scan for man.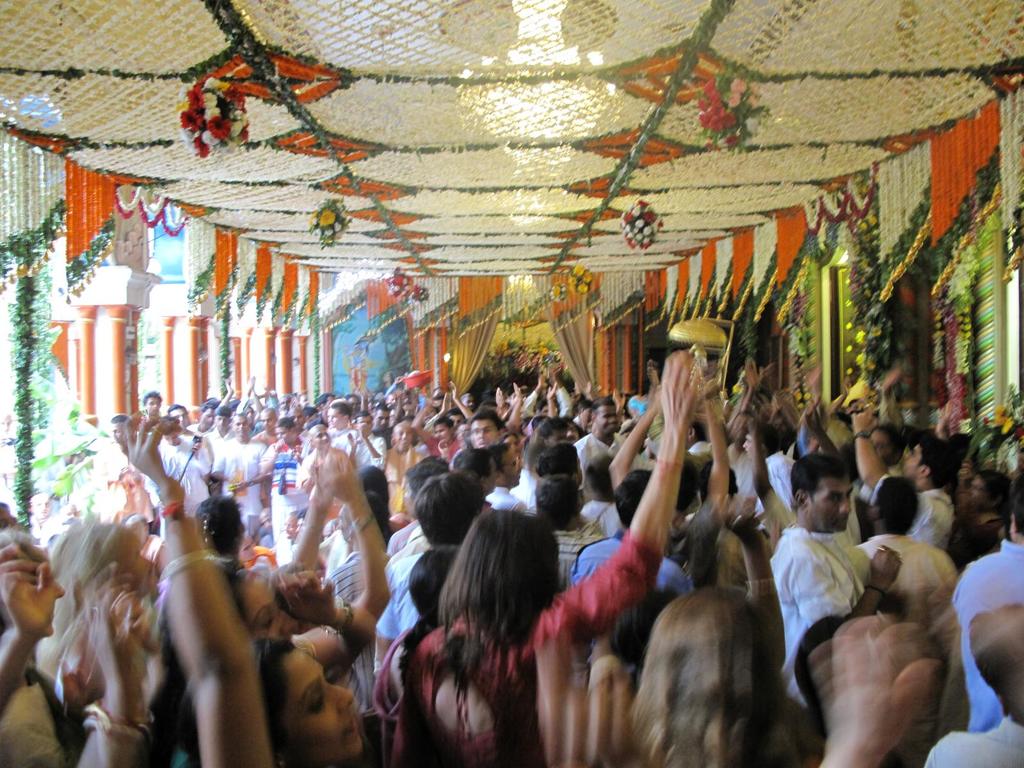
Scan result: 376 468 493 671.
